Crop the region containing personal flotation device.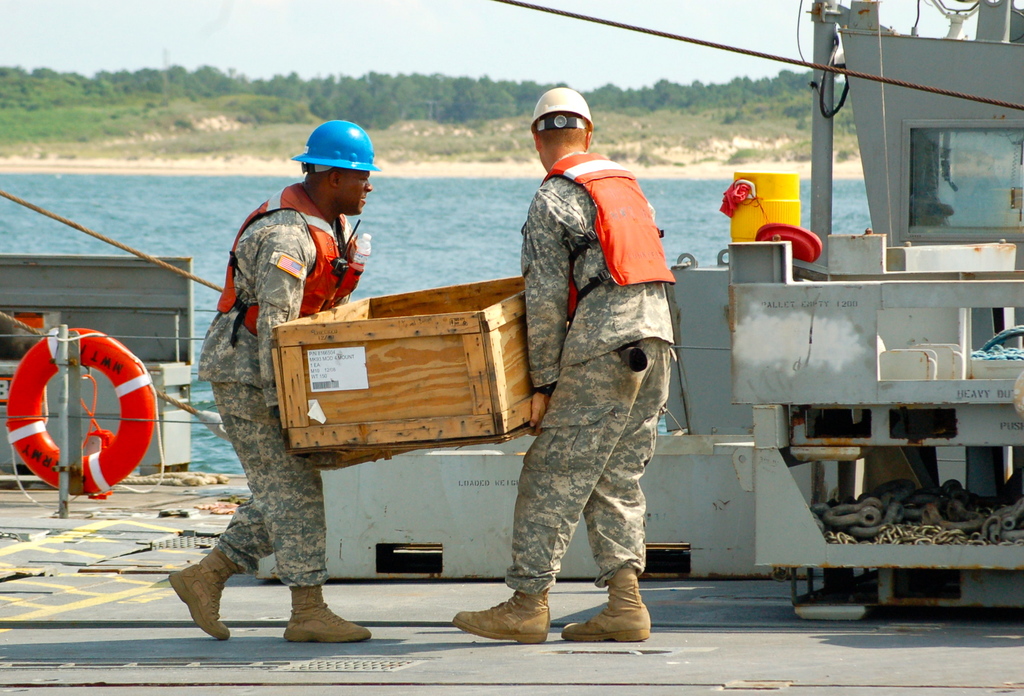
Crop region: locate(538, 147, 682, 322).
